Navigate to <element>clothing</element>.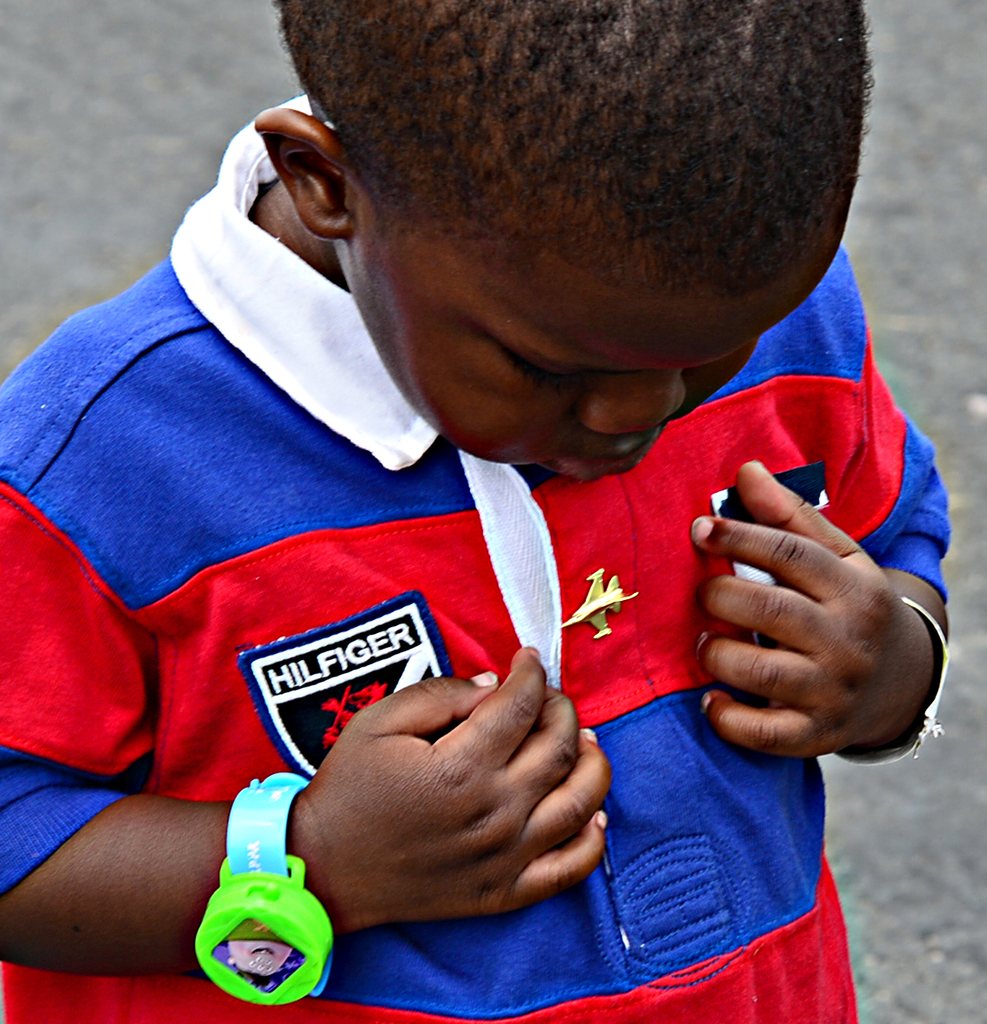
Navigation target: BBox(0, 93, 940, 1023).
